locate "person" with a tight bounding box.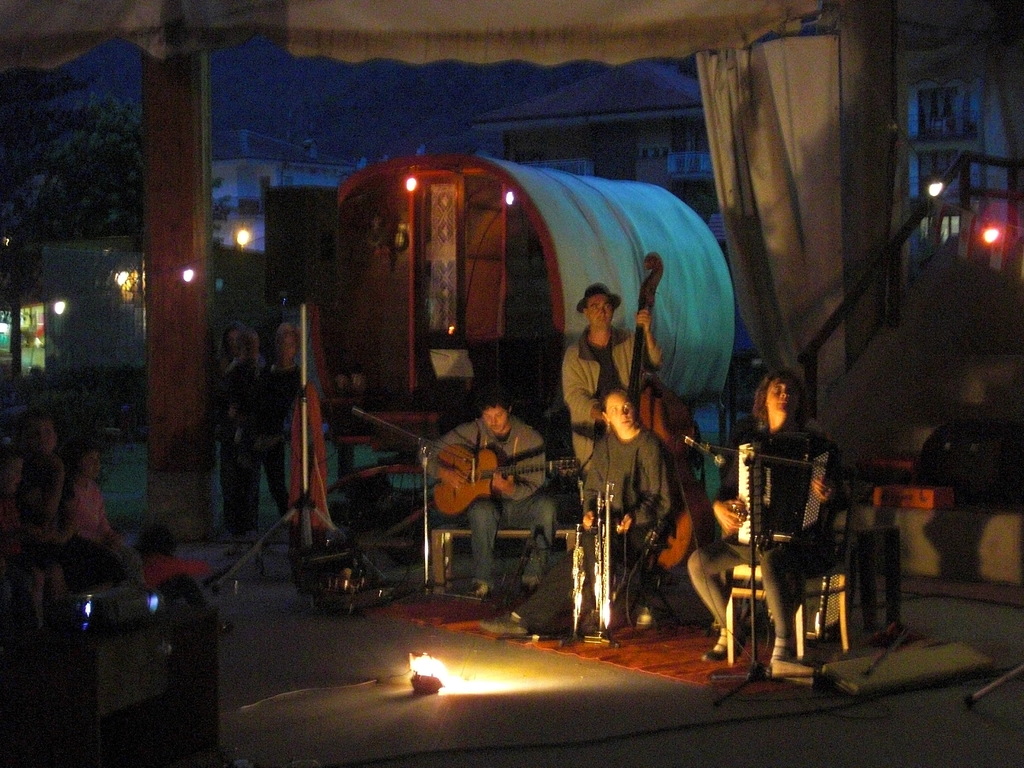
{"x1": 0, "y1": 410, "x2": 75, "y2": 632}.
